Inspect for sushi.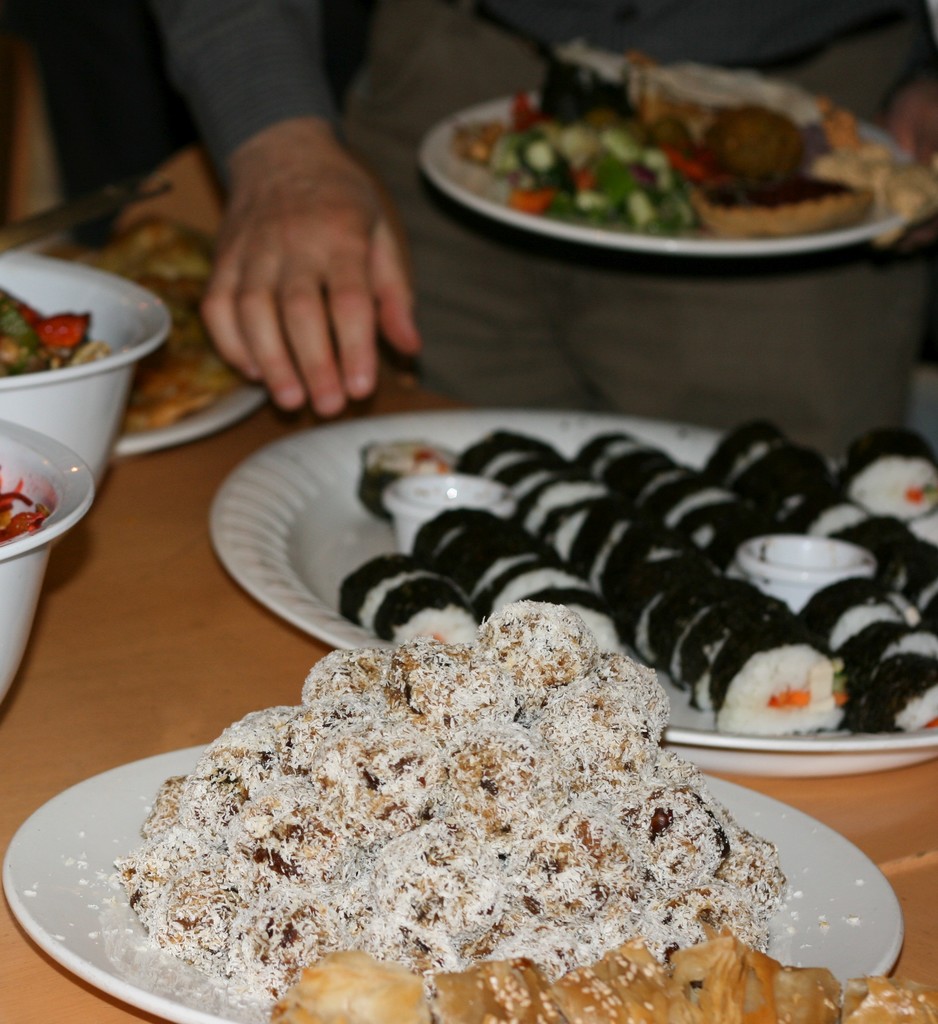
Inspection: rect(733, 638, 875, 751).
